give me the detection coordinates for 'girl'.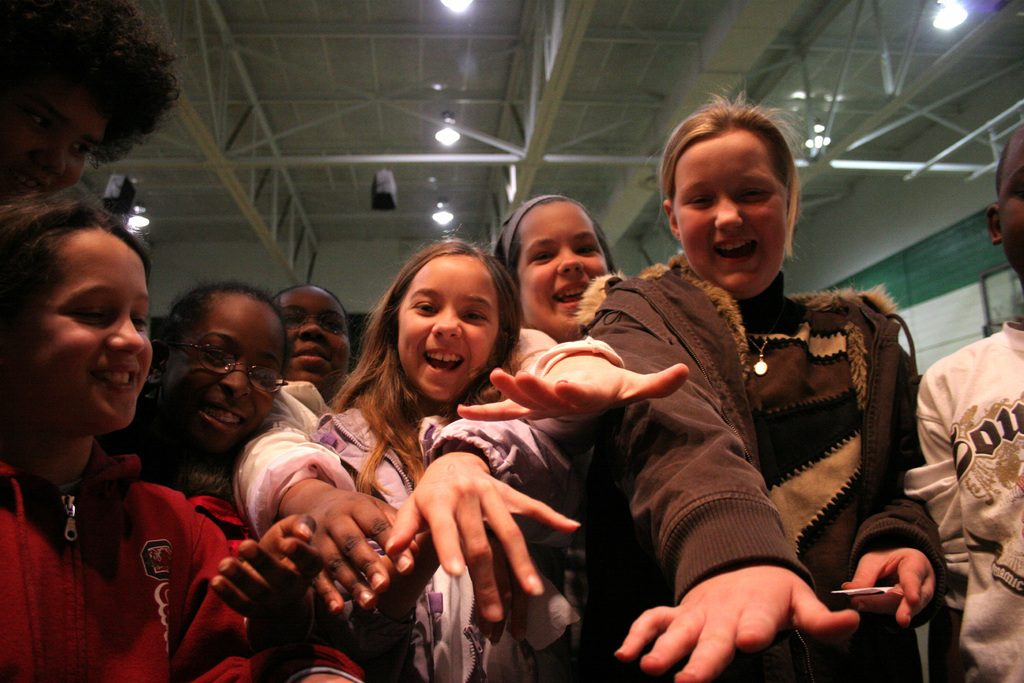
0 188 363 682.
